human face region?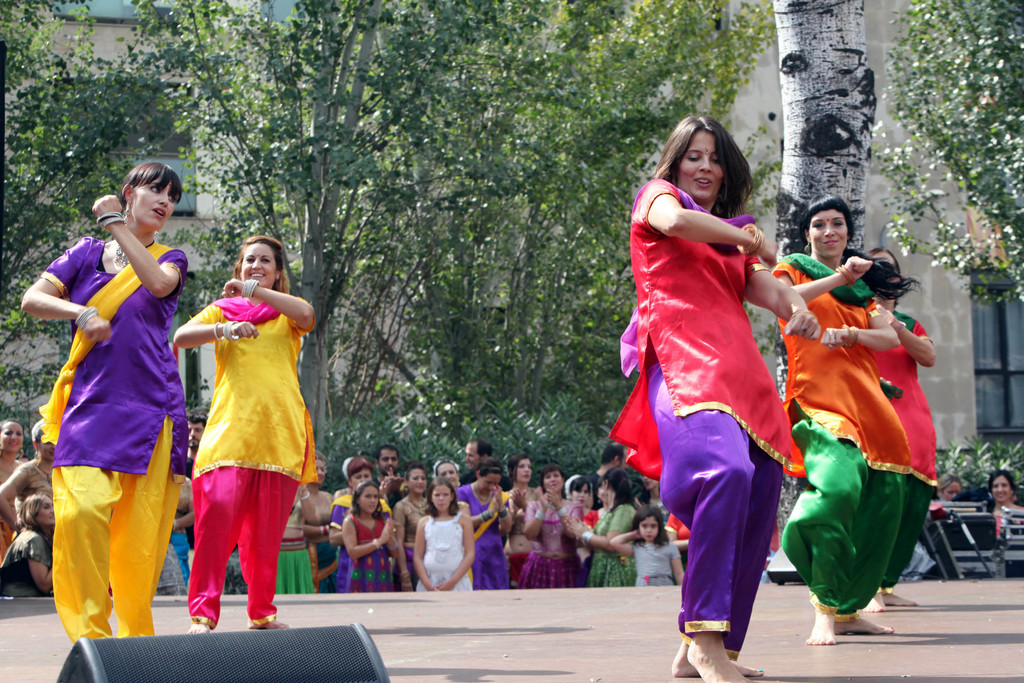
[left=994, top=475, right=1010, bottom=503]
